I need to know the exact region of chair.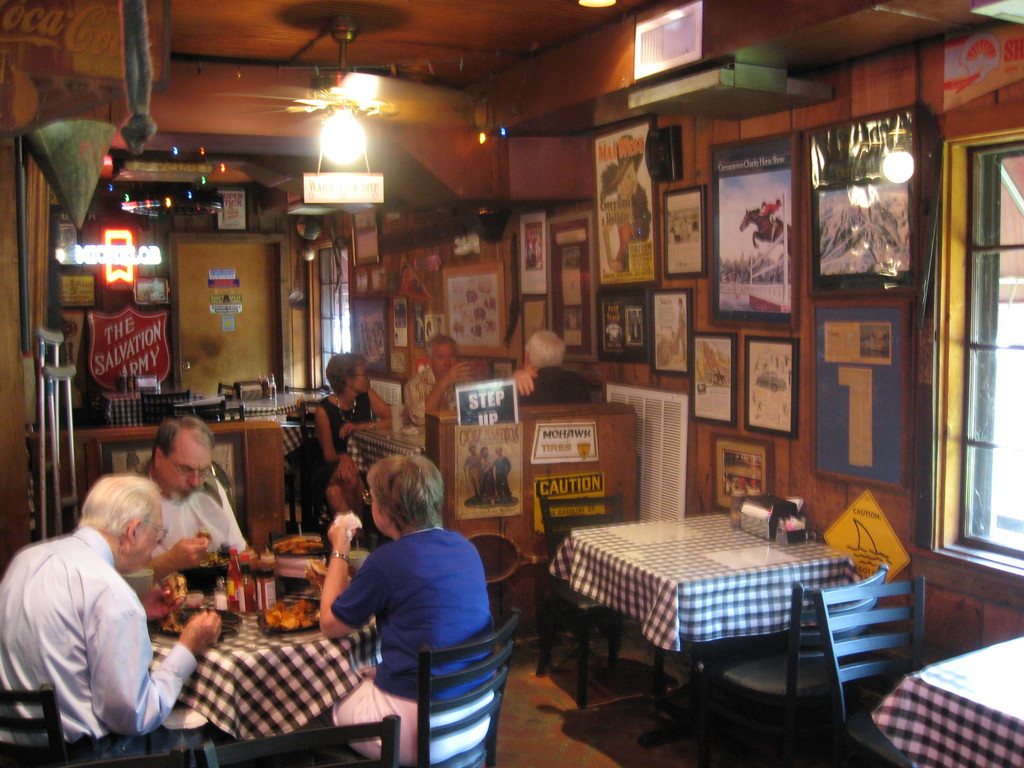
Region: pyautogui.locateOnScreen(170, 404, 247, 419).
